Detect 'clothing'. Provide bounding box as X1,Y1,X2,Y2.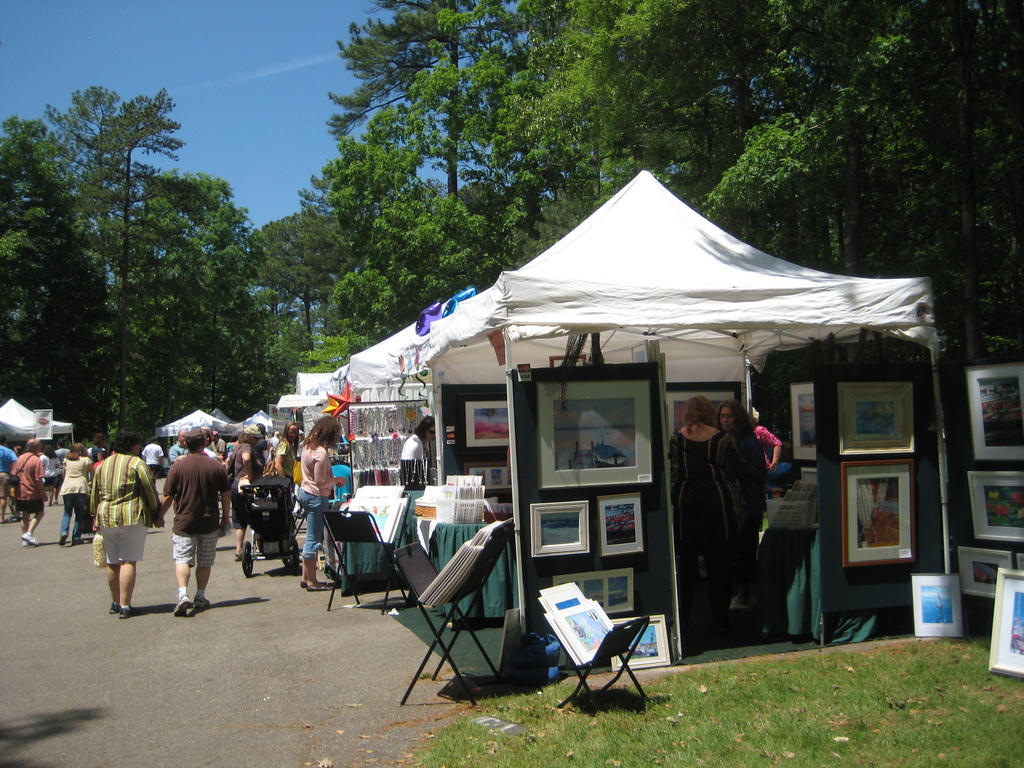
709,421,788,576.
